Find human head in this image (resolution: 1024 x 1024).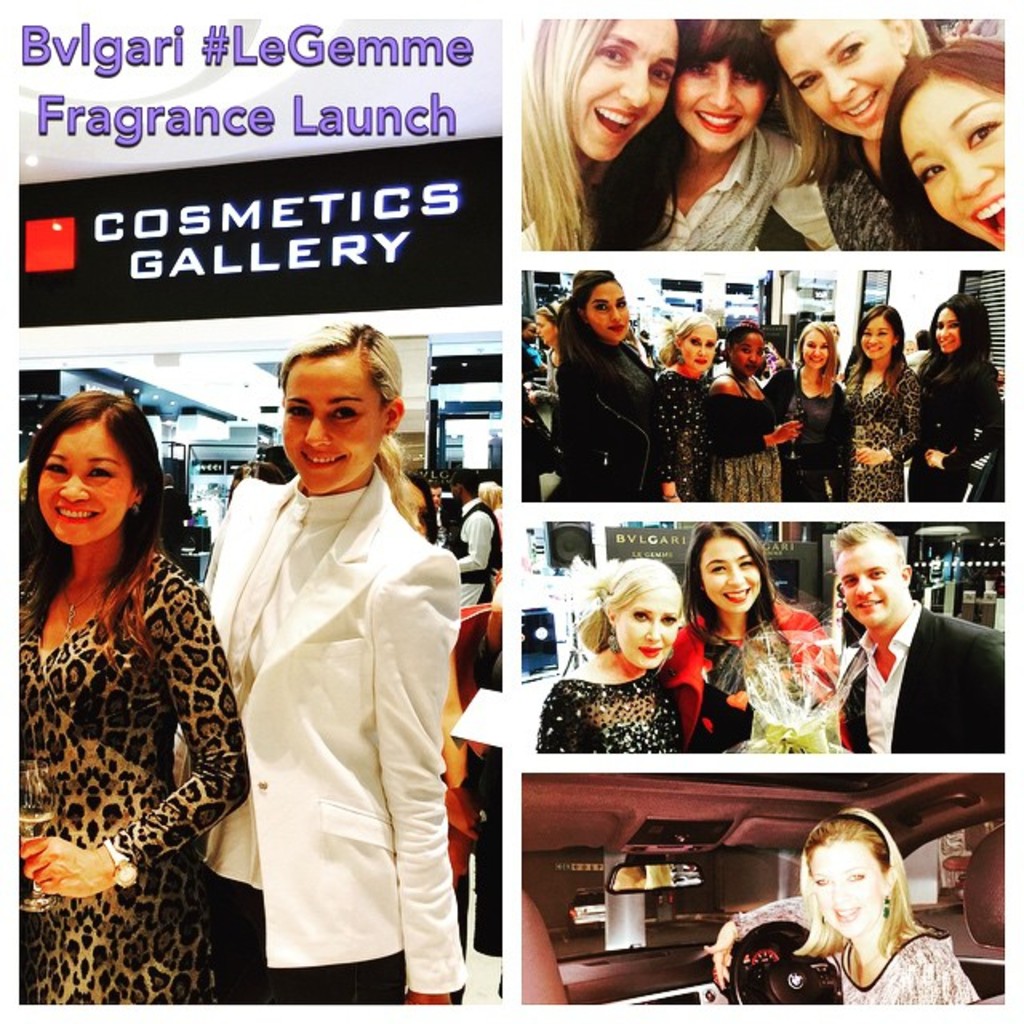
box(925, 296, 989, 354).
